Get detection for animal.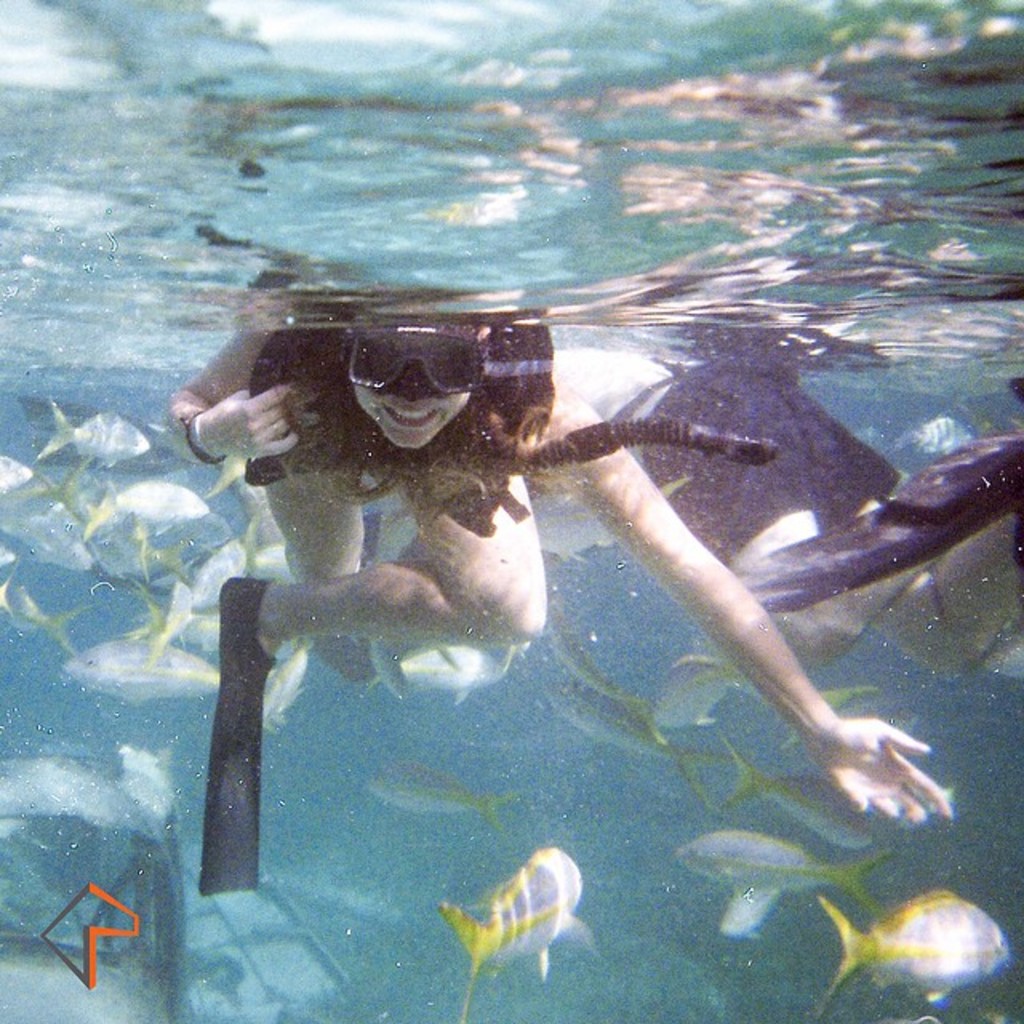
Detection: [x1=821, y1=883, x2=1014, y2=1016].
